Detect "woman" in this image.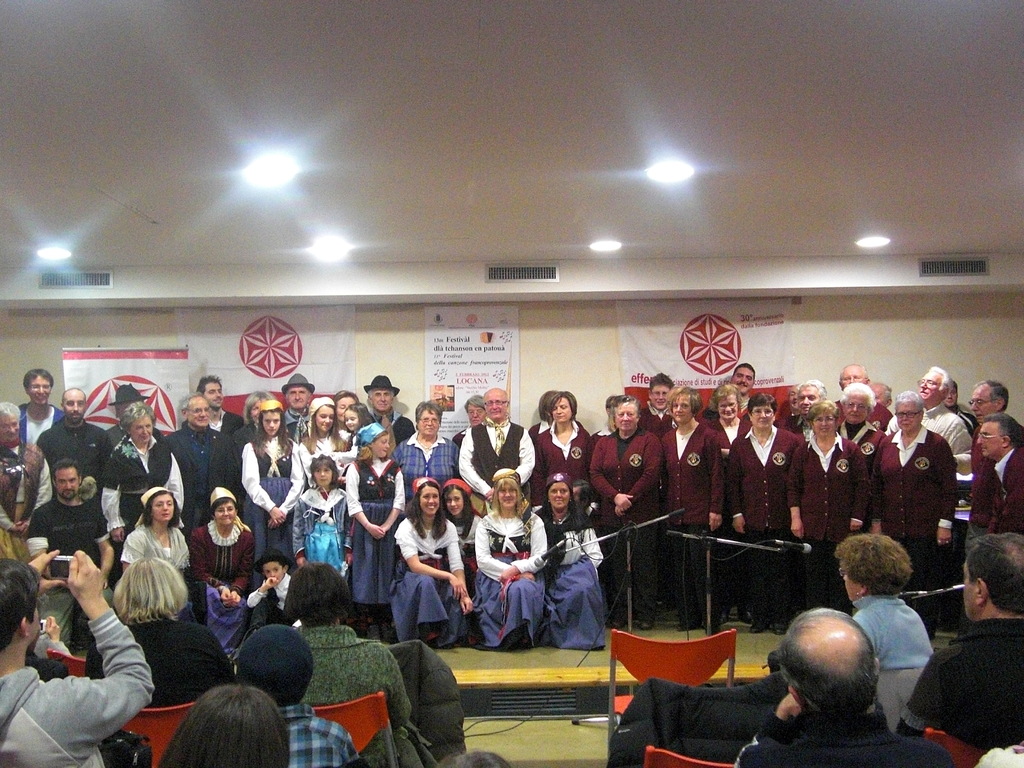
Detection: 387/472/470/645.
